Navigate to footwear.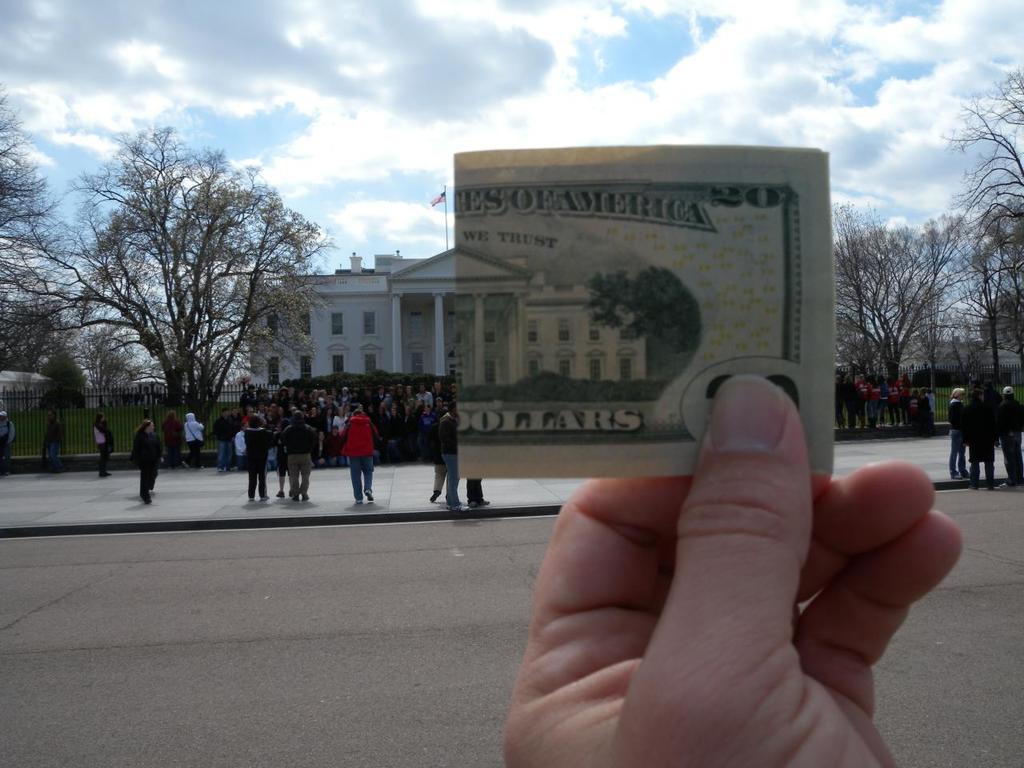
Navigation target: (950,472,960,480).
